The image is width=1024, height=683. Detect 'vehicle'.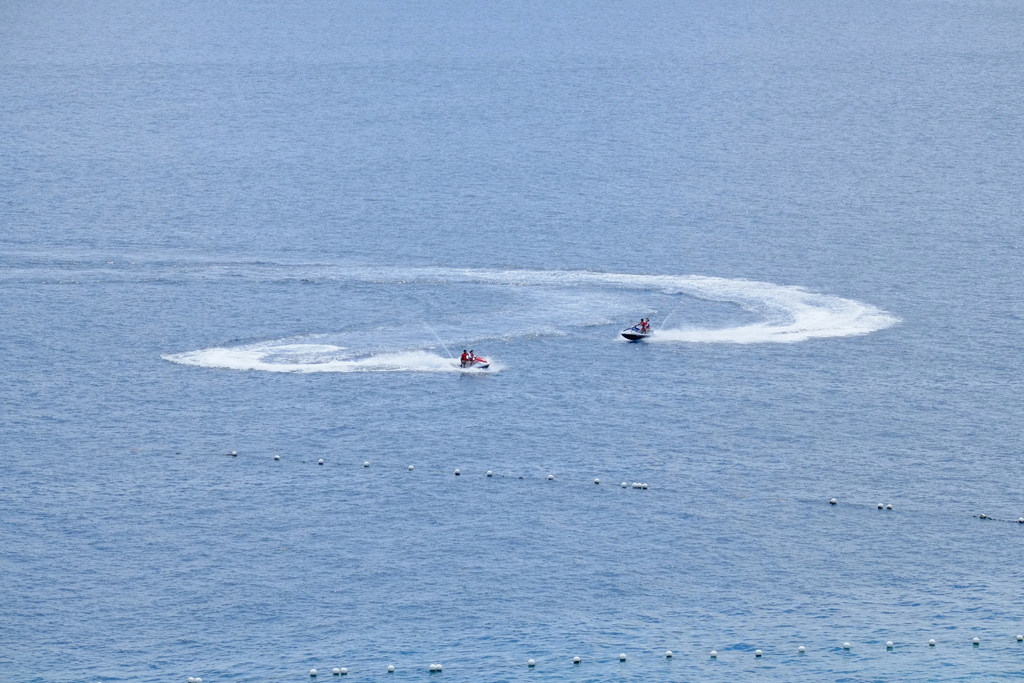
Detection: 461 352 486 370.
